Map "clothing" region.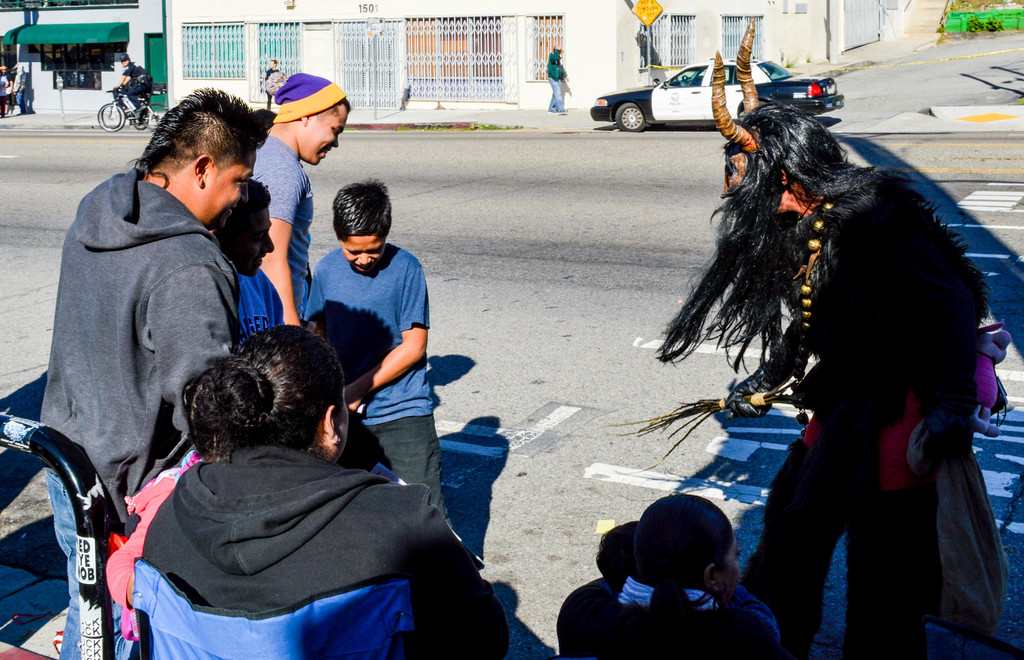
Mapped to 551/566/778/659.
